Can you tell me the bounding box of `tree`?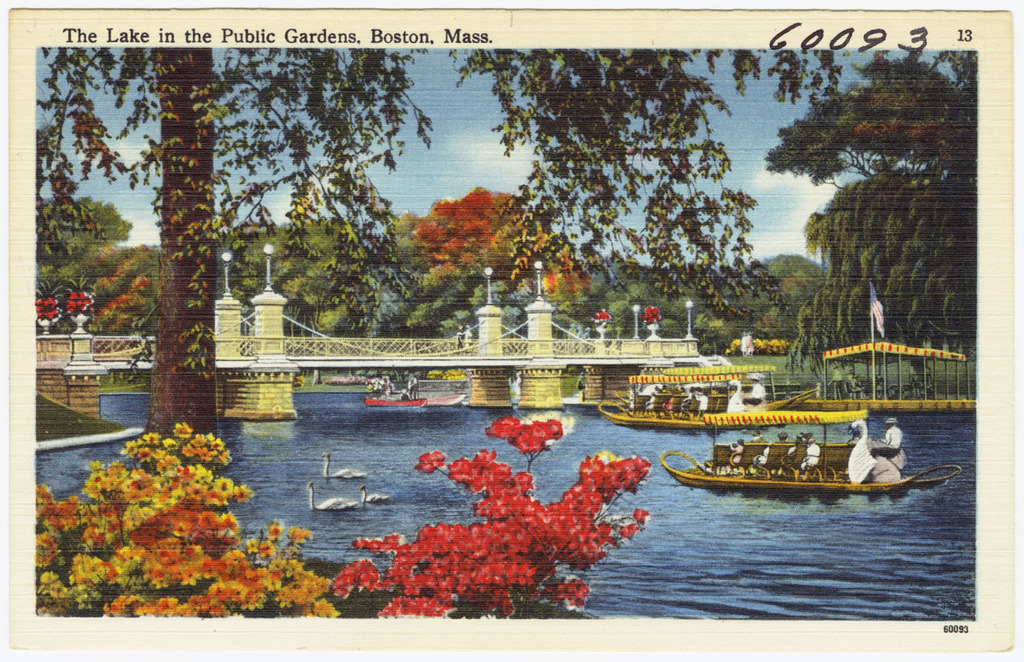
bbox=[217, 228, 305, 327].
